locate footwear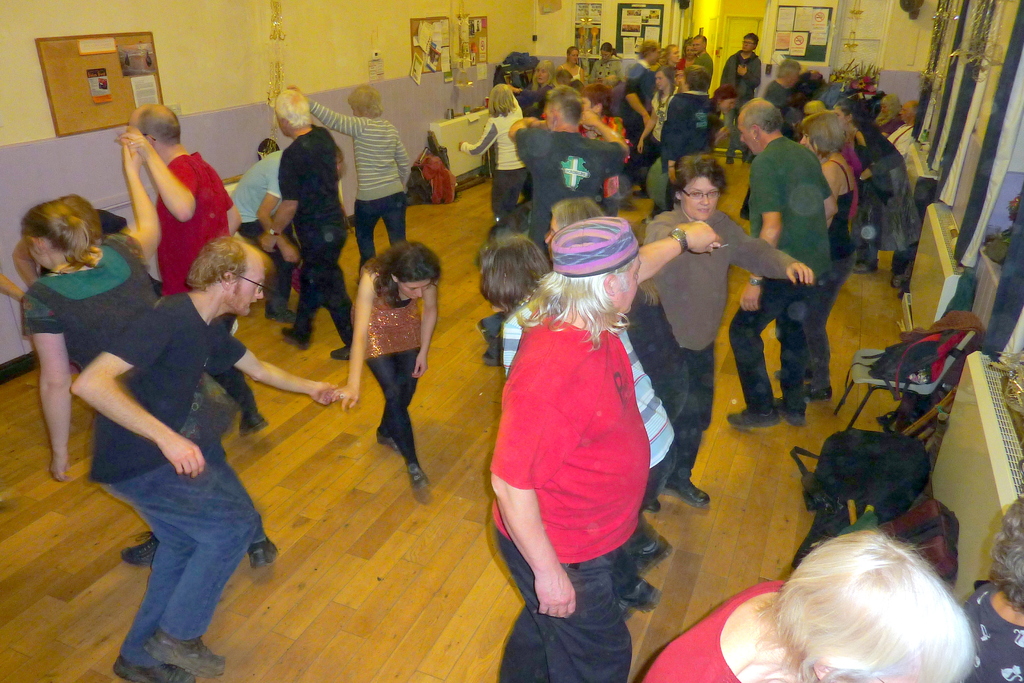
(117,527,159,566)
